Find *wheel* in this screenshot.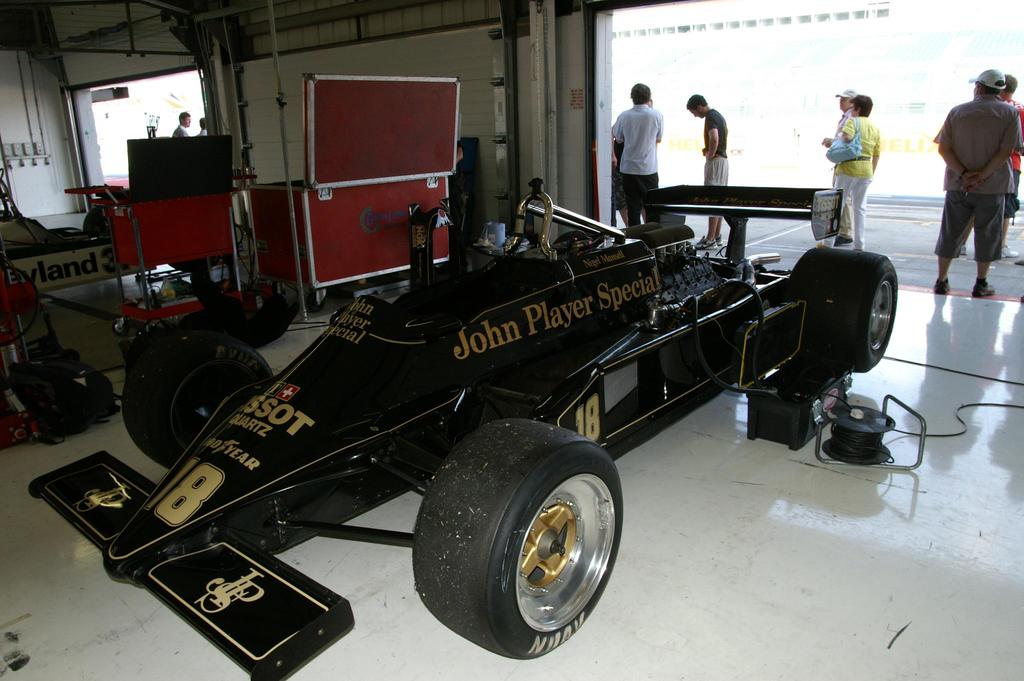
The bounding box for *wheel* is bbox=(791, 240, 908, 382).
